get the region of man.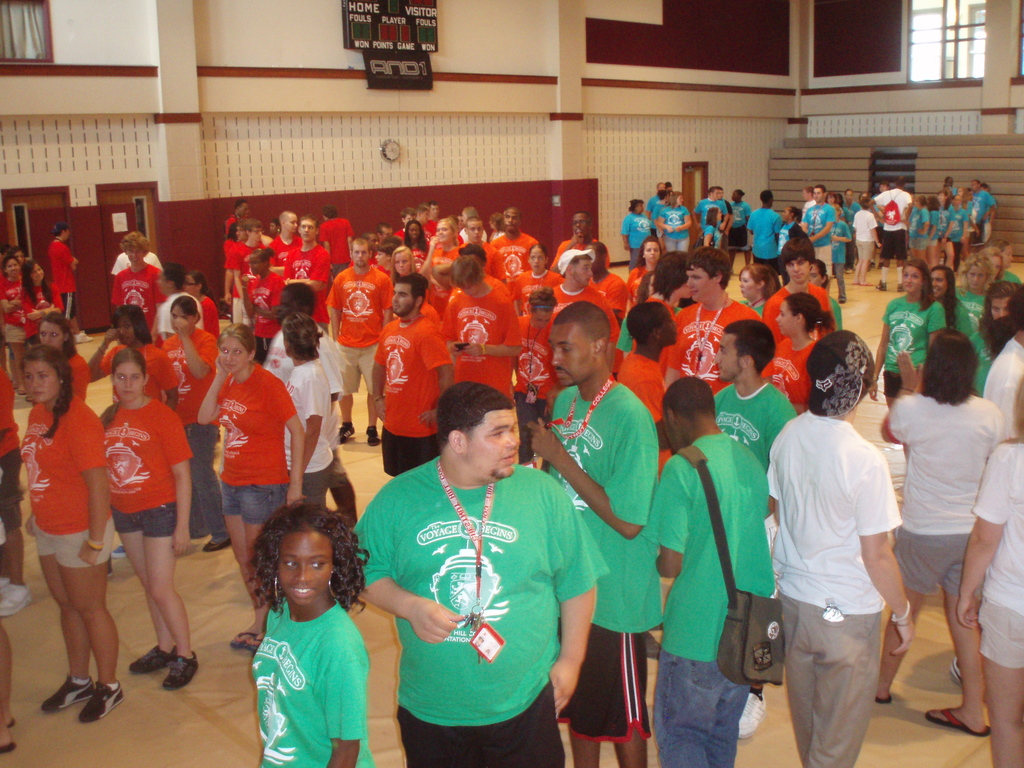
[279,214,333,302].
